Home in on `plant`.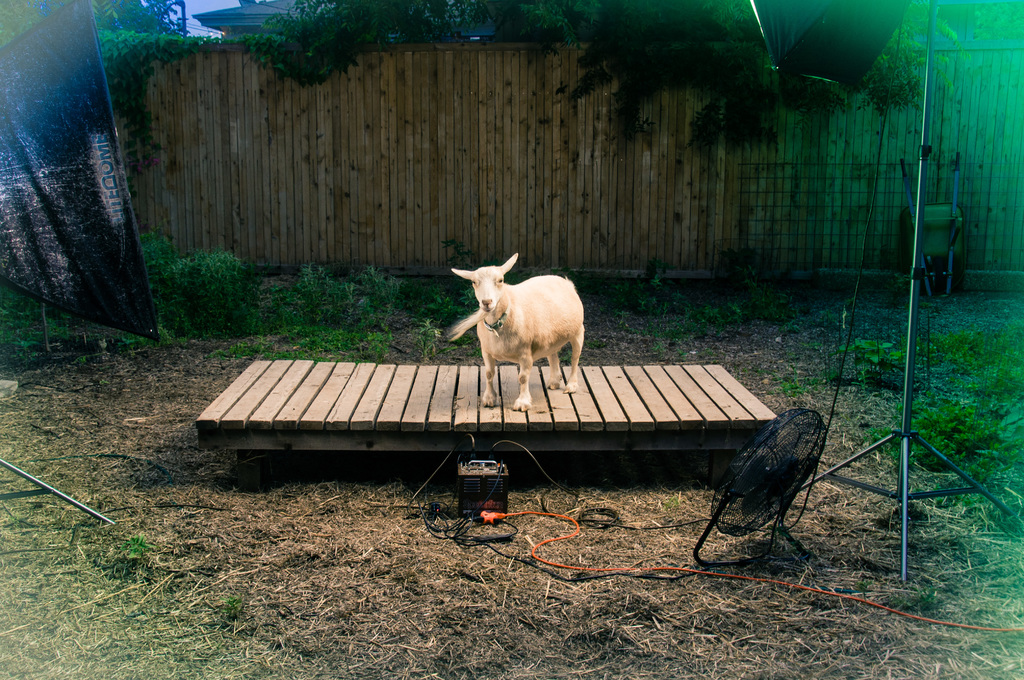
Homed in at crop(115, 332, 148, 352).
